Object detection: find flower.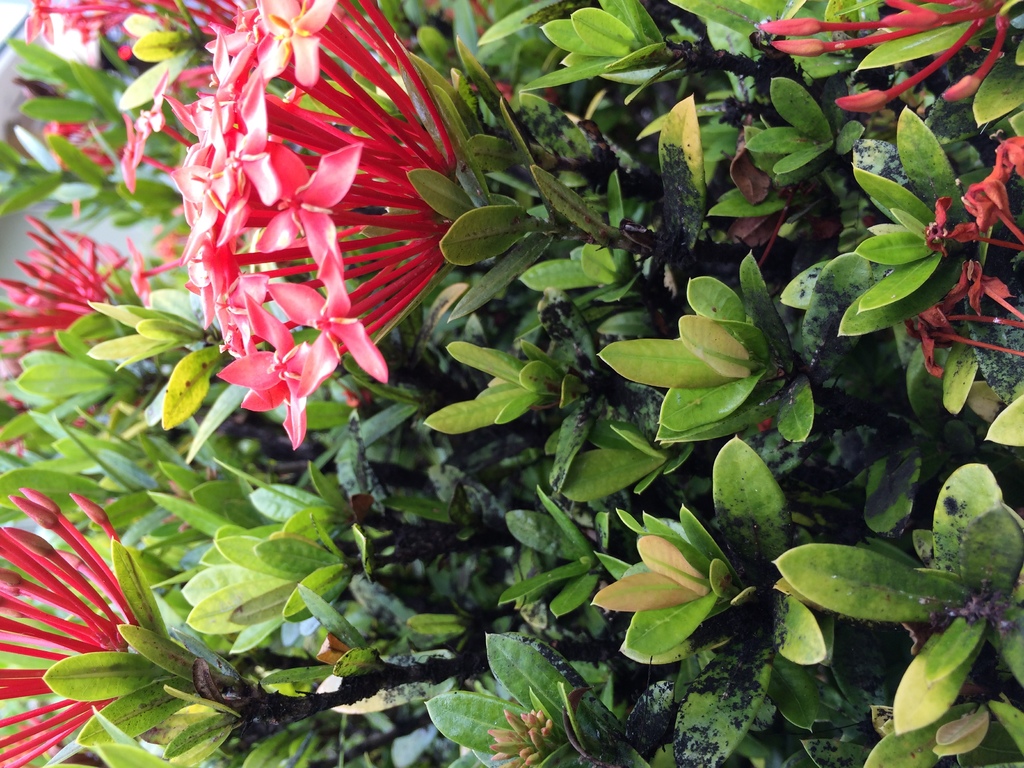
916, 132, 1023, 380.
